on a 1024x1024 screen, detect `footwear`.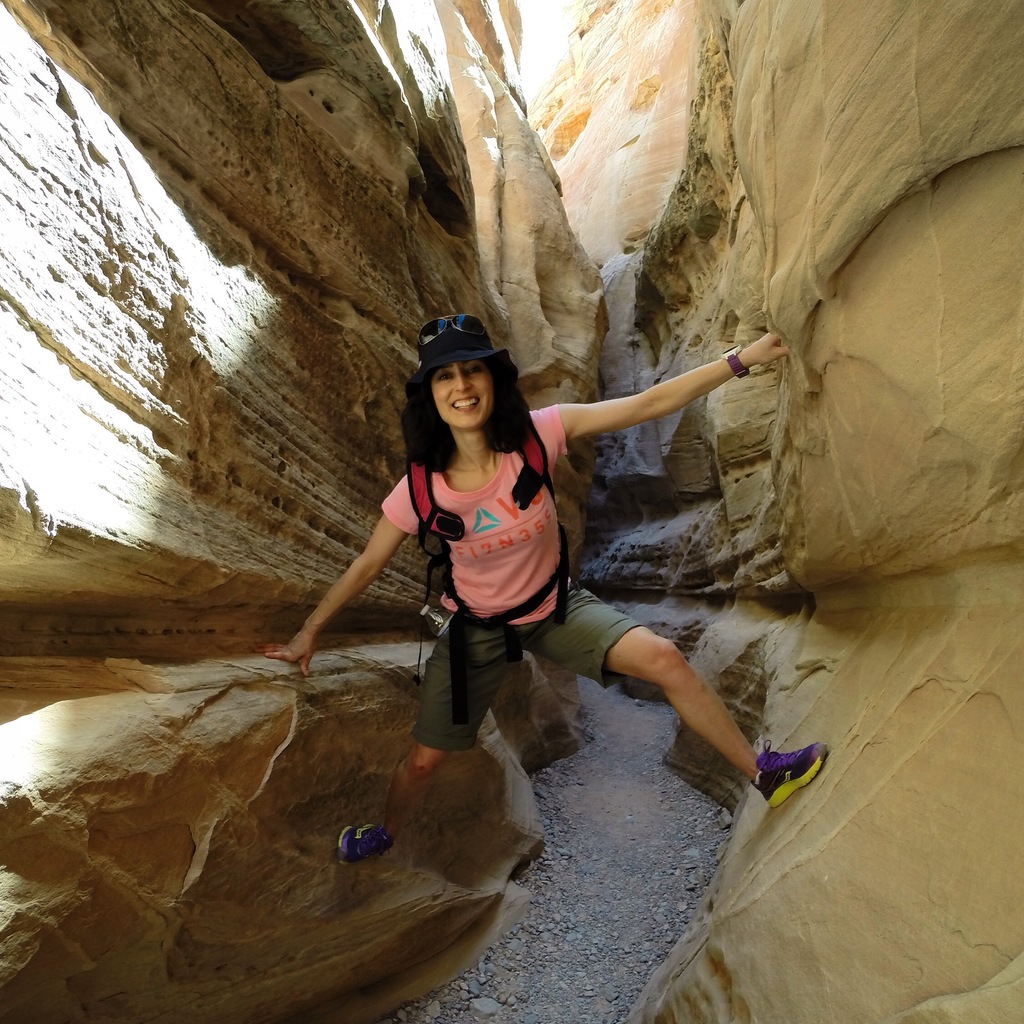
[338, 819, 394, 858].
